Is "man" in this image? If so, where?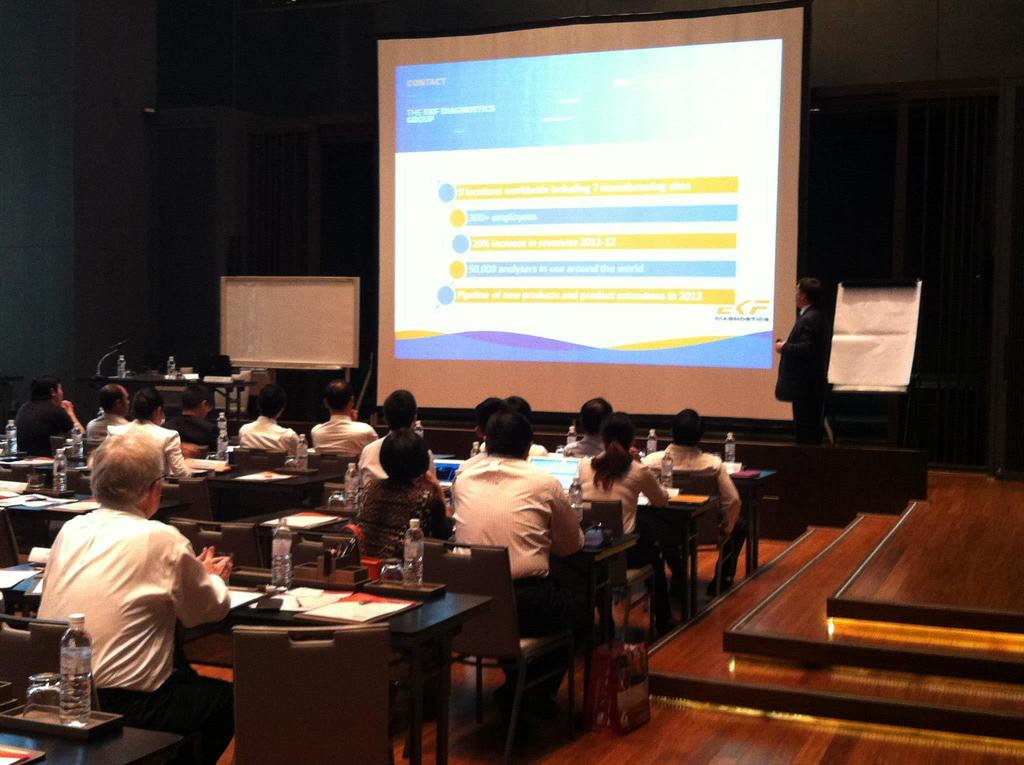
Yes, at box=[13, 374, 81, 449].
